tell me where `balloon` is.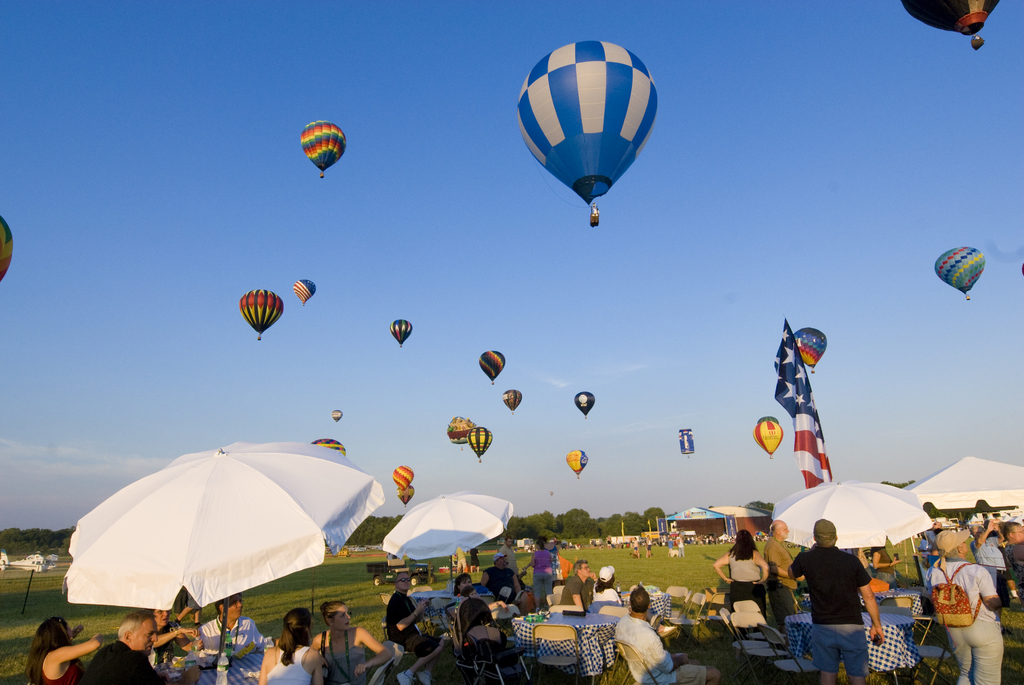
`balloon` is at 310/435/345/456.
